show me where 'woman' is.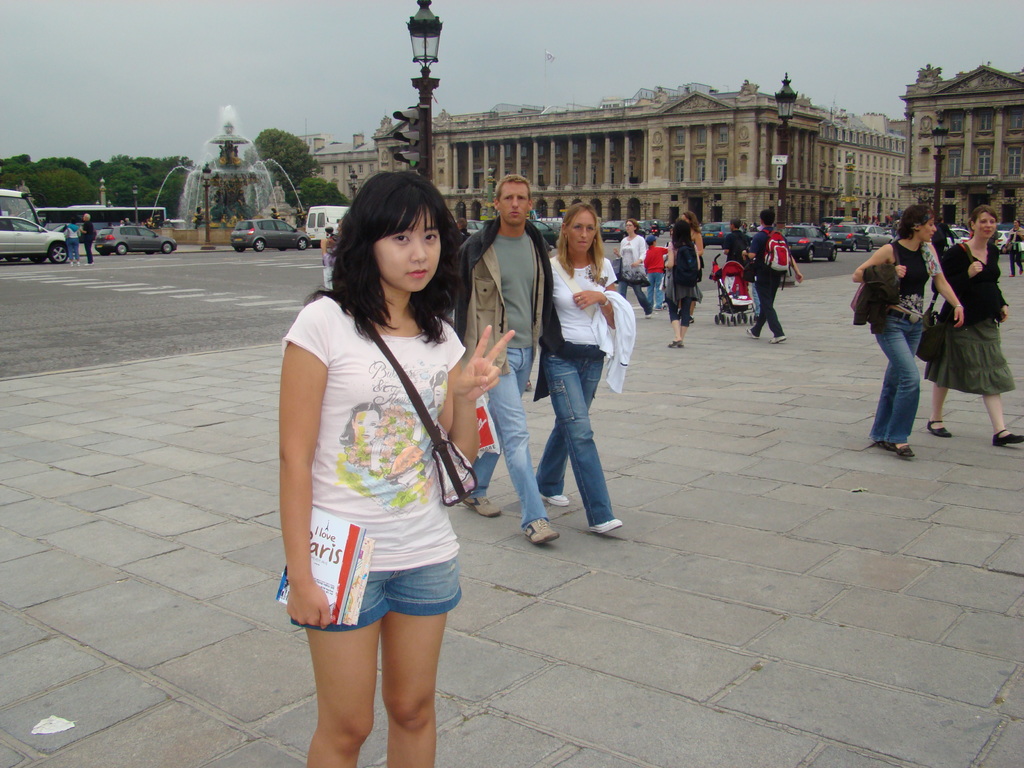
'woman' is at [60,221,81,265].
